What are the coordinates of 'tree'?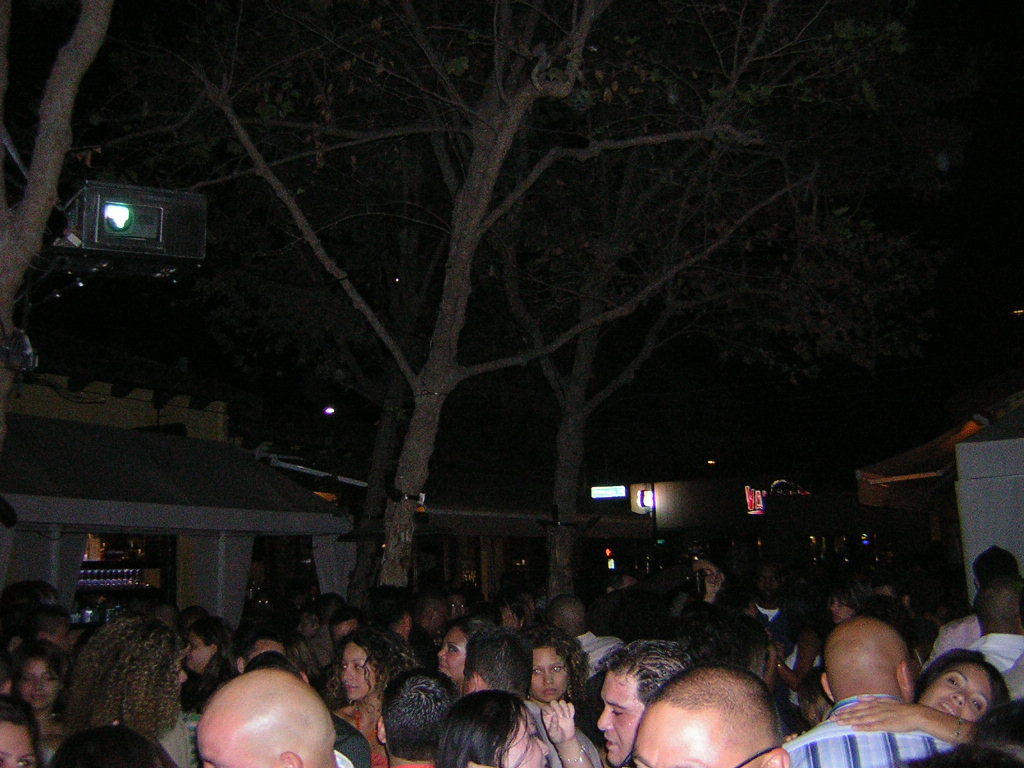
(x1=46, y1=0, x2=992, y2=707).
